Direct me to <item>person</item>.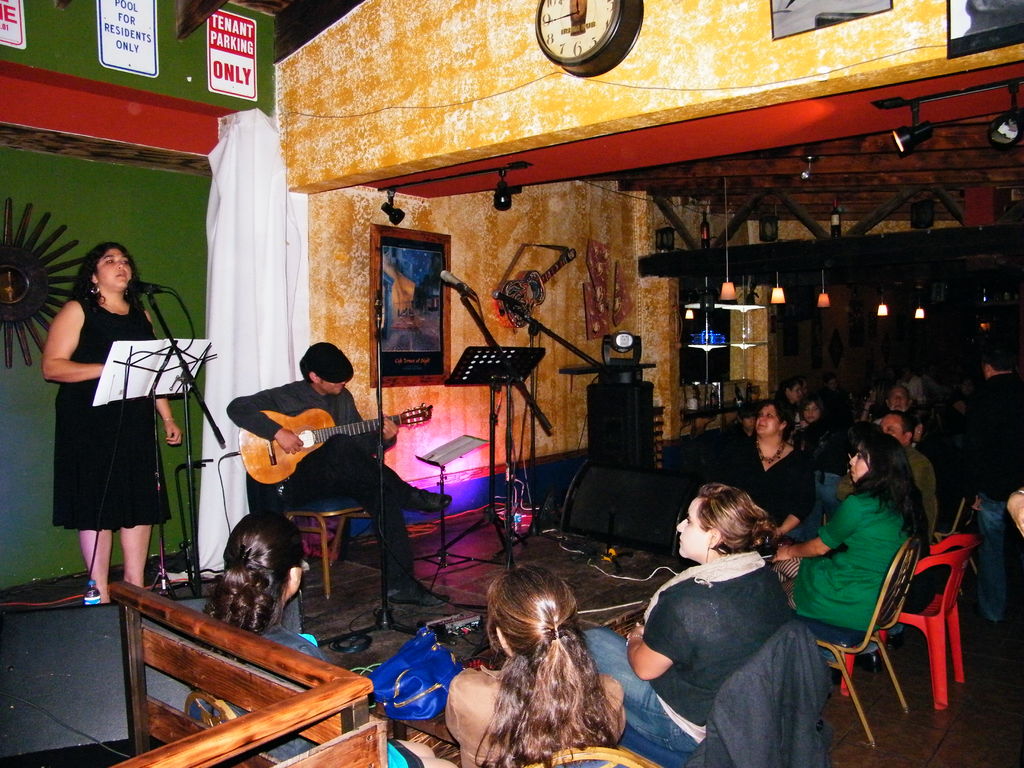
Direction: <region>575, 490, 781, 753</region>.
